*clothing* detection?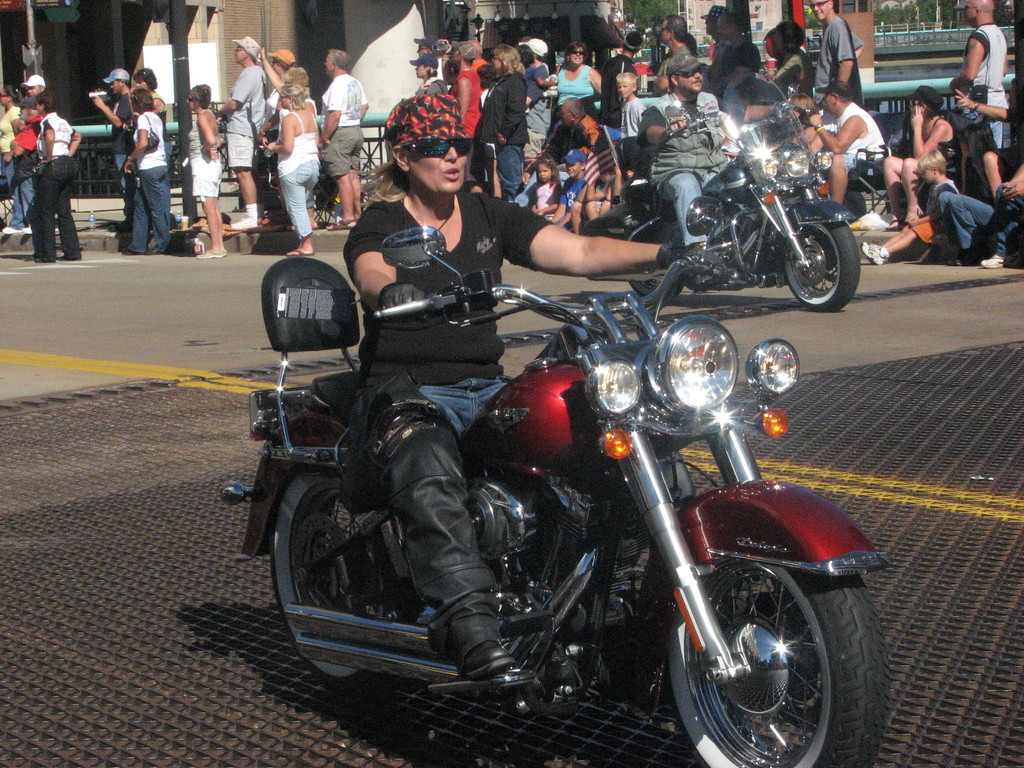
bbox(10, 116, 40, 226)
